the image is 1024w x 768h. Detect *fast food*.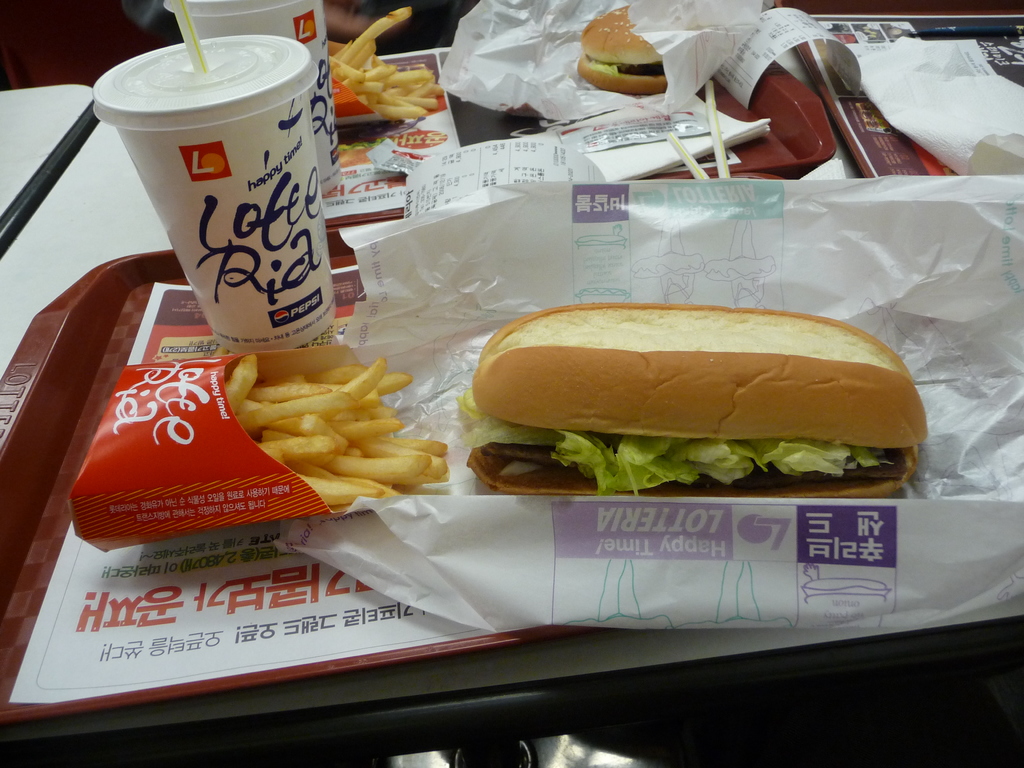
Detection: <region>579, 7, 668, 93</region>.
